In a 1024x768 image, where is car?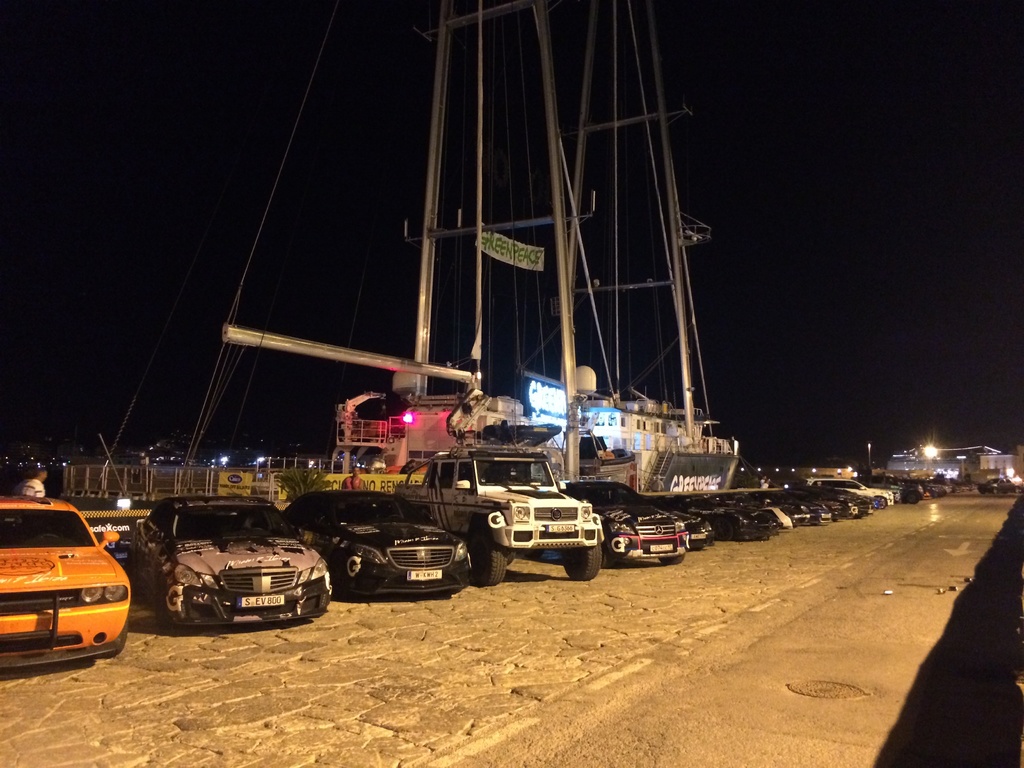
bbox=[675, 492, 775, 538].
